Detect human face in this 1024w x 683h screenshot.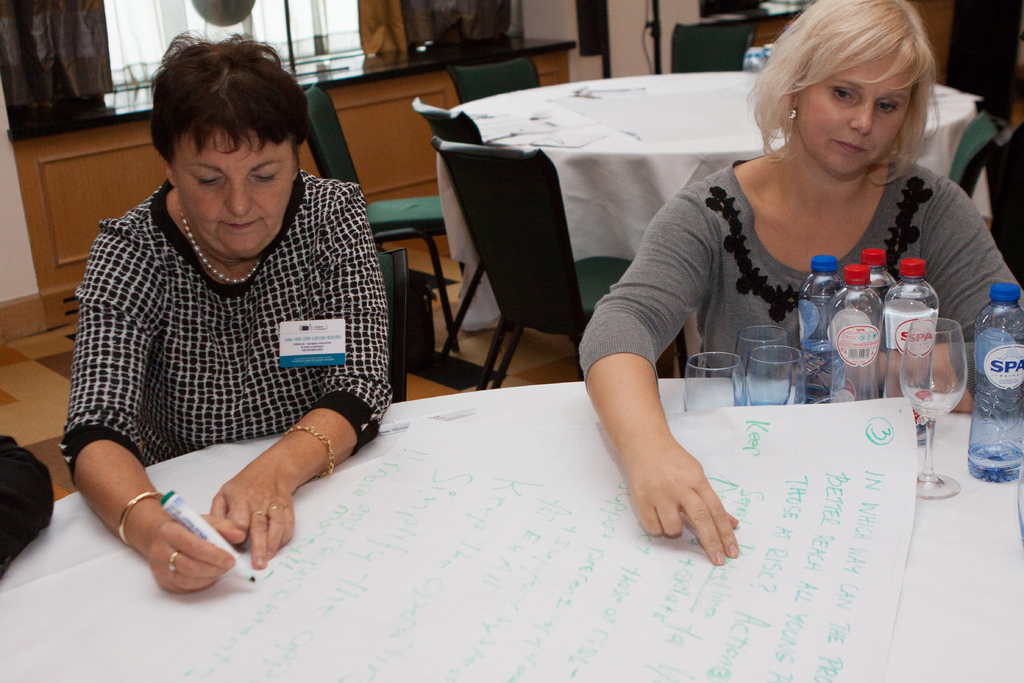
Detection: (left=794, top=54, right=913, bottom=174).
